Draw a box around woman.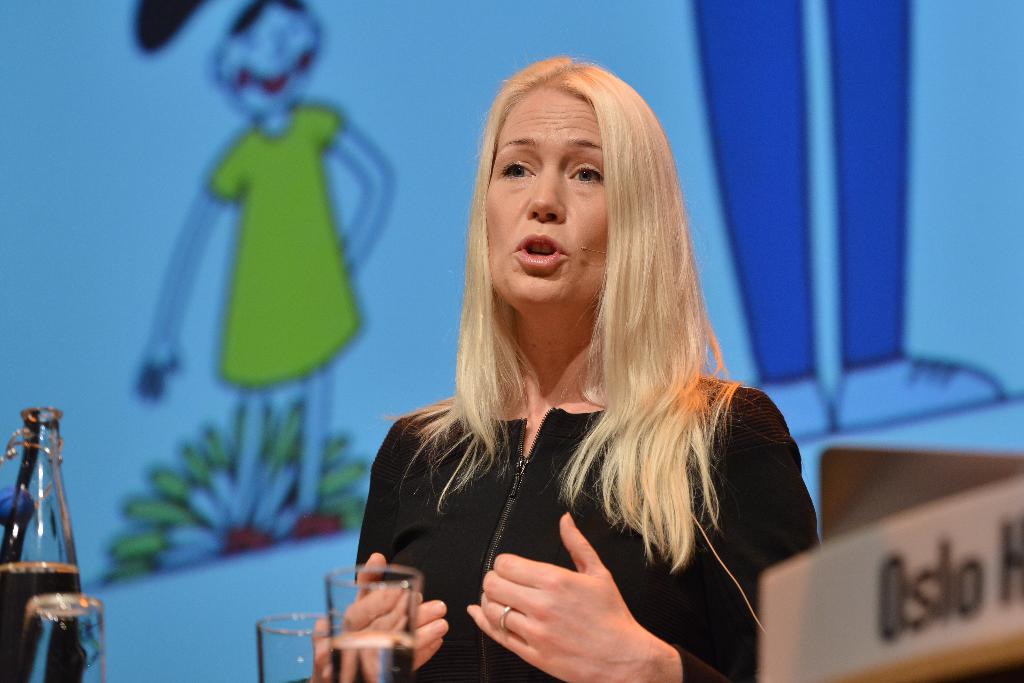
x1=344 y1=74 x2=812 y2=668.
